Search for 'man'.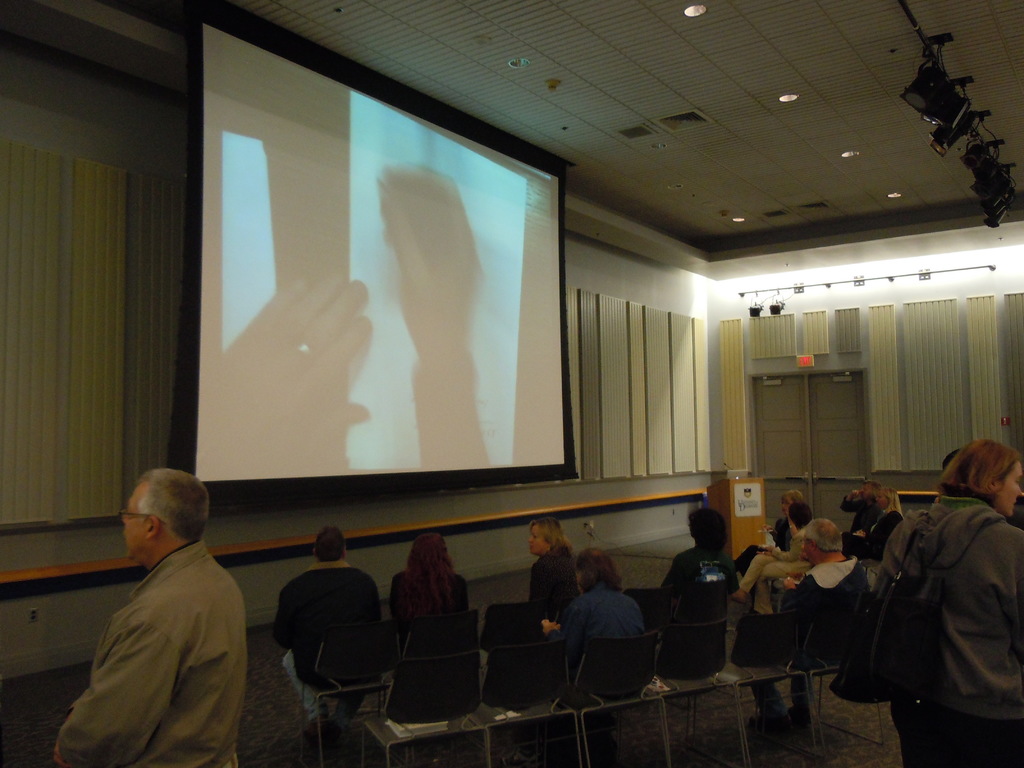
Found at 842, 481, 875, 532.
